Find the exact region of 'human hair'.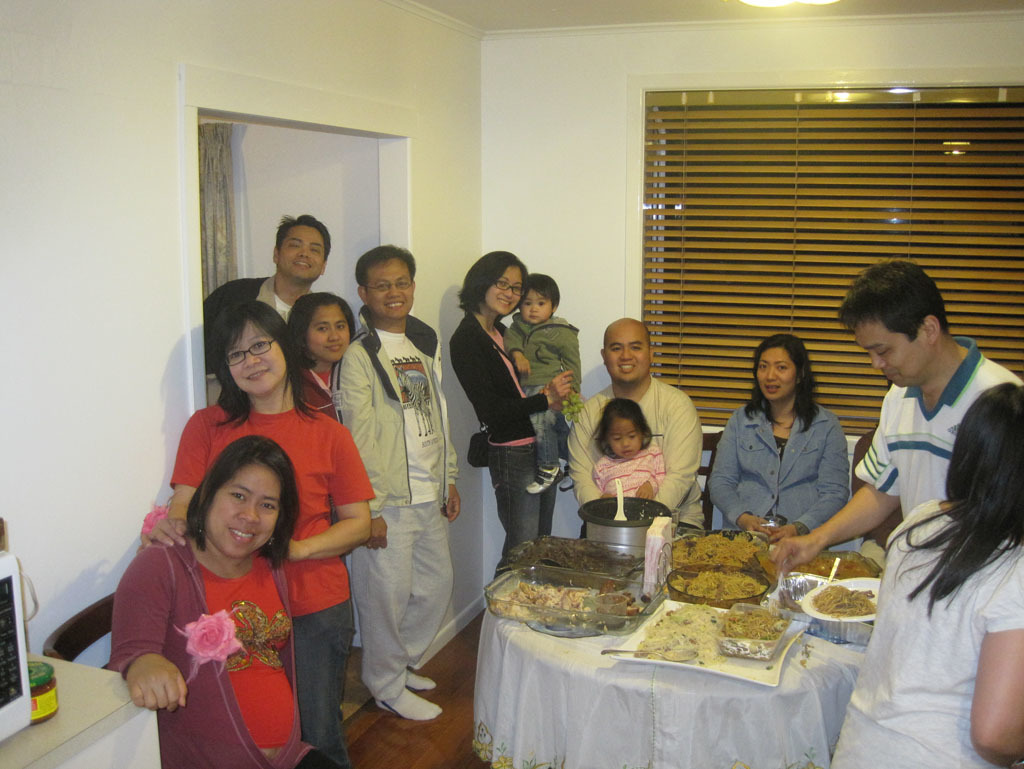
Exact region: (890,384,1023,615).
